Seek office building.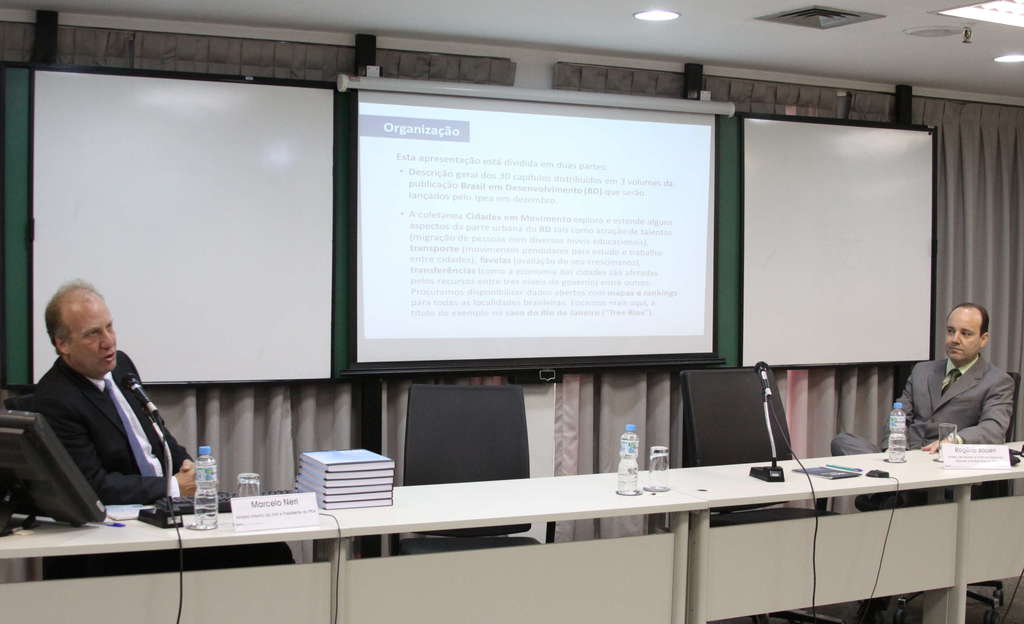
rect(58, 71, 977, 604).
